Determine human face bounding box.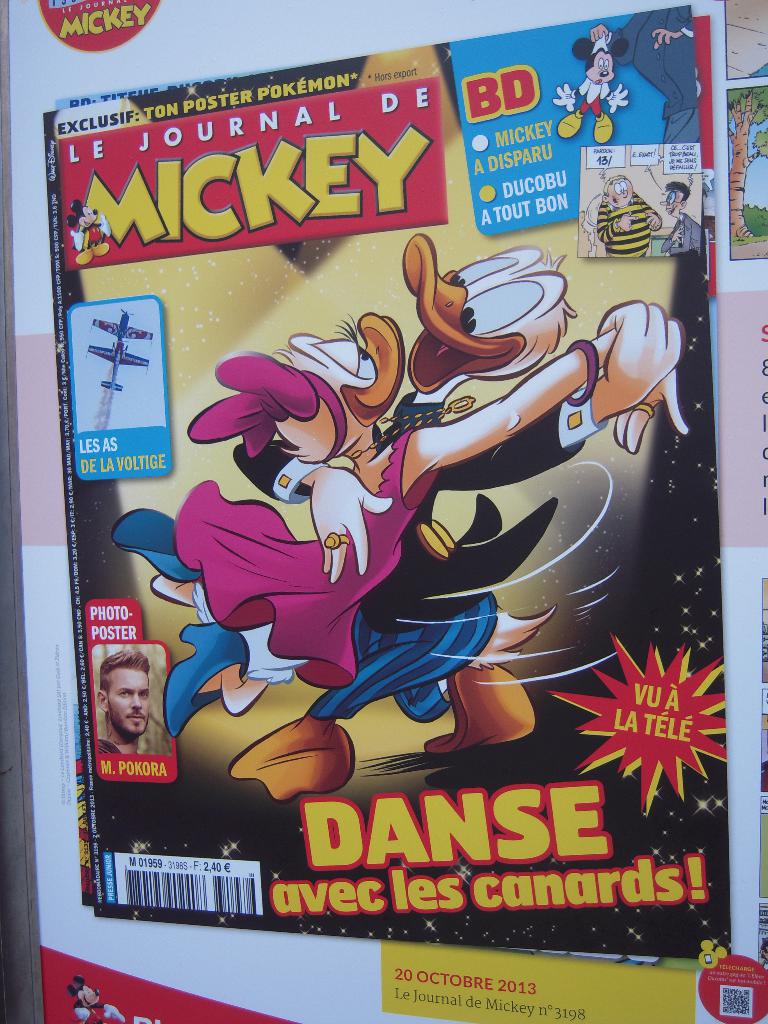
Determined: box=[607, 178, 632, 205].
